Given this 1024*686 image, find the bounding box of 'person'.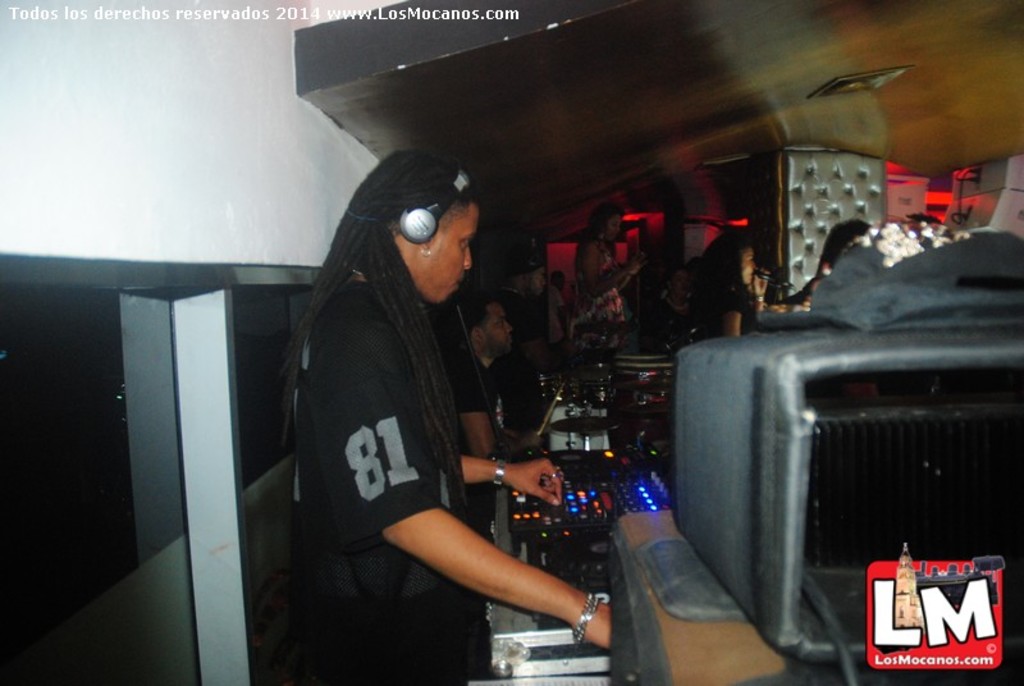
571/198/660/351.
